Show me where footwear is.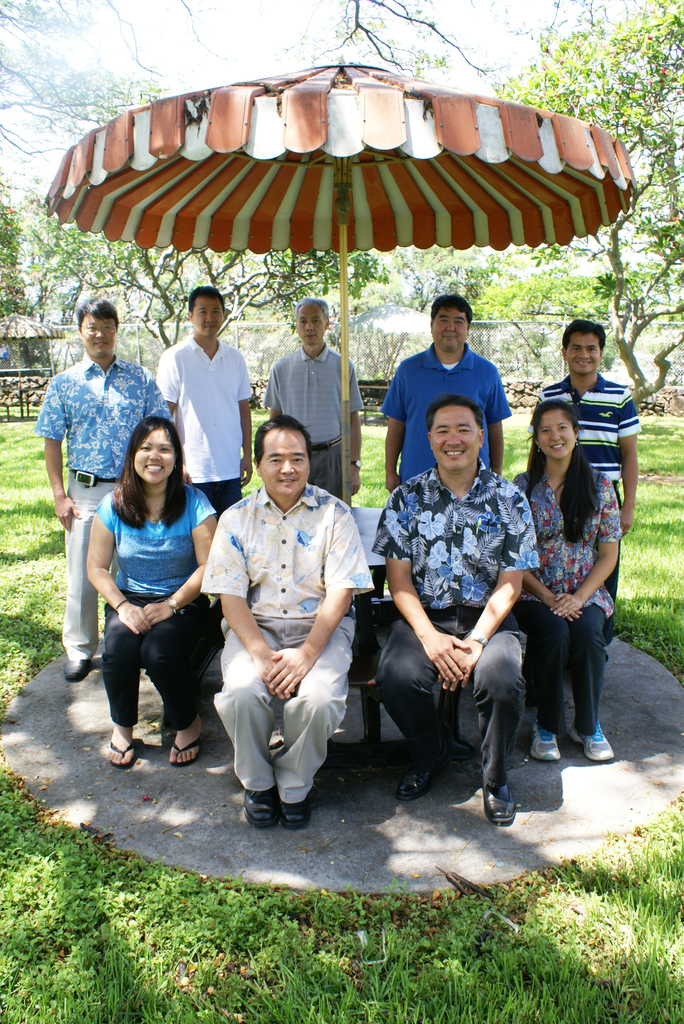
footwear is at Rect(276, 801, 311, 832).
